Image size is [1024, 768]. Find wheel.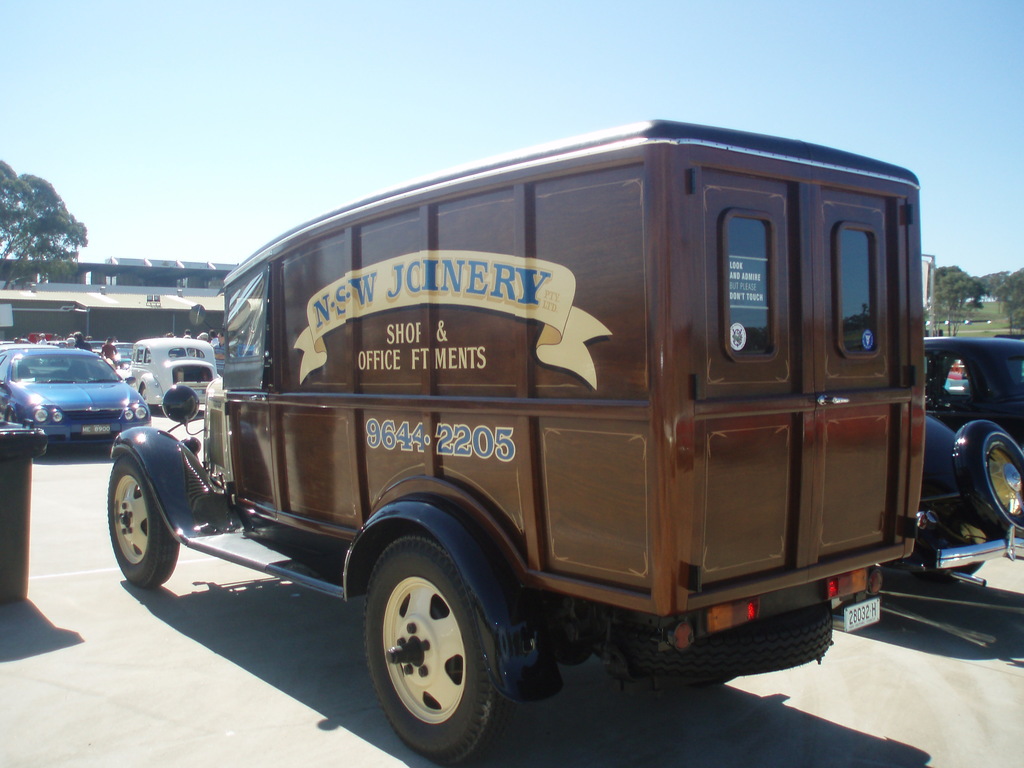
pyautogui.locateOnScreen(138, 388, 154, 414).
